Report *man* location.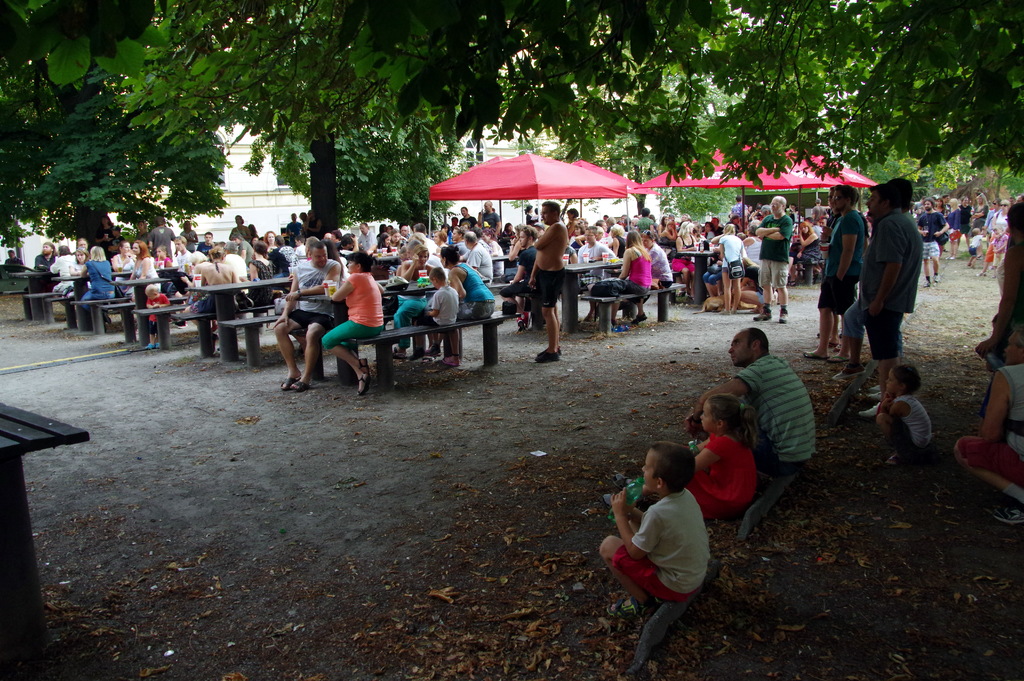
Report: x1=483 y1=199 x2=500 y2=240.
